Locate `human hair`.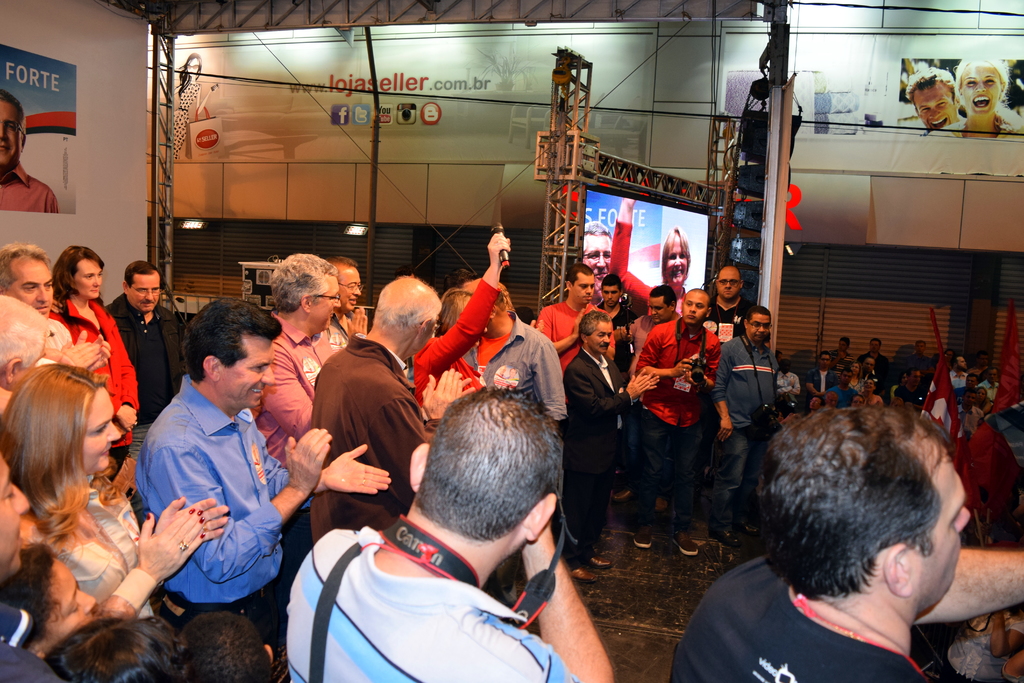
Bounding box: <box>268,253,340,315</box>.
